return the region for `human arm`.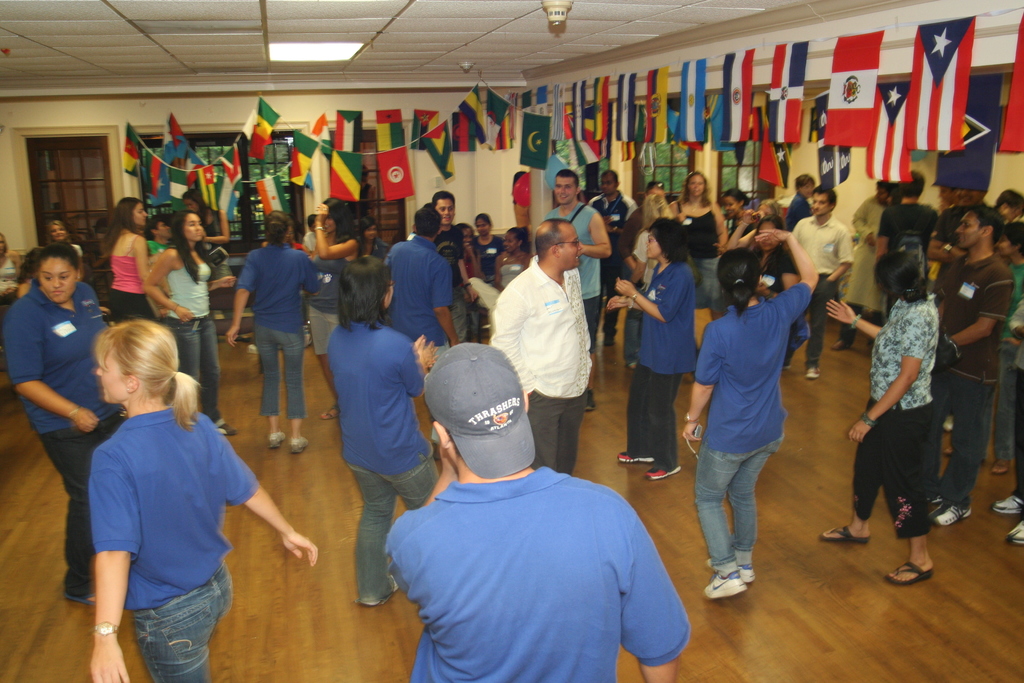
bbox(872, 210, 892, 259).
